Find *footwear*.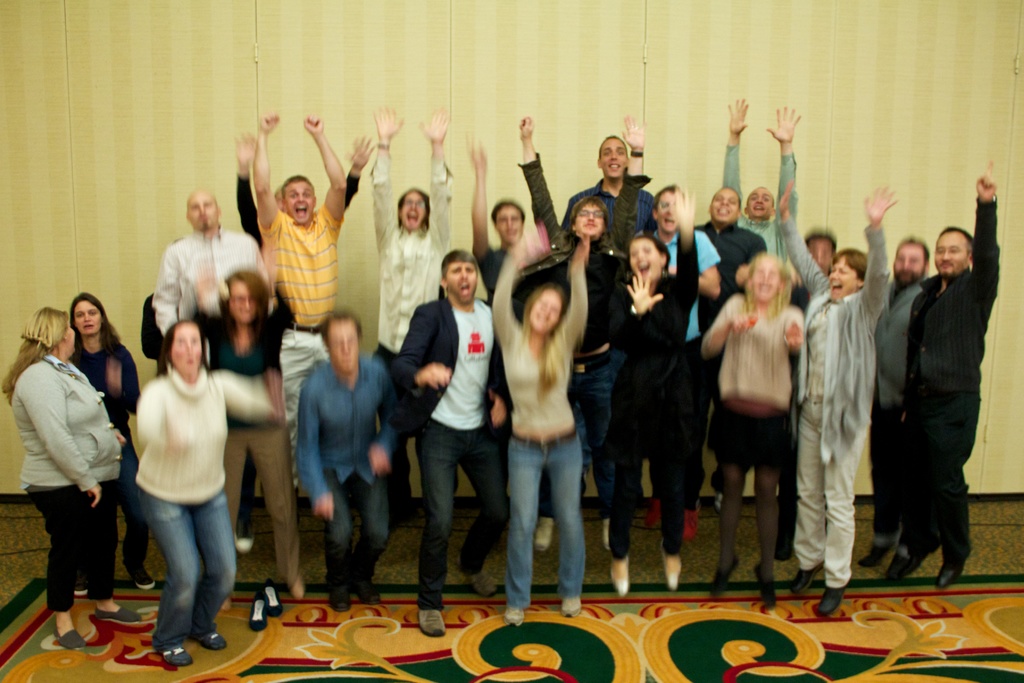
712:492:723:512.
